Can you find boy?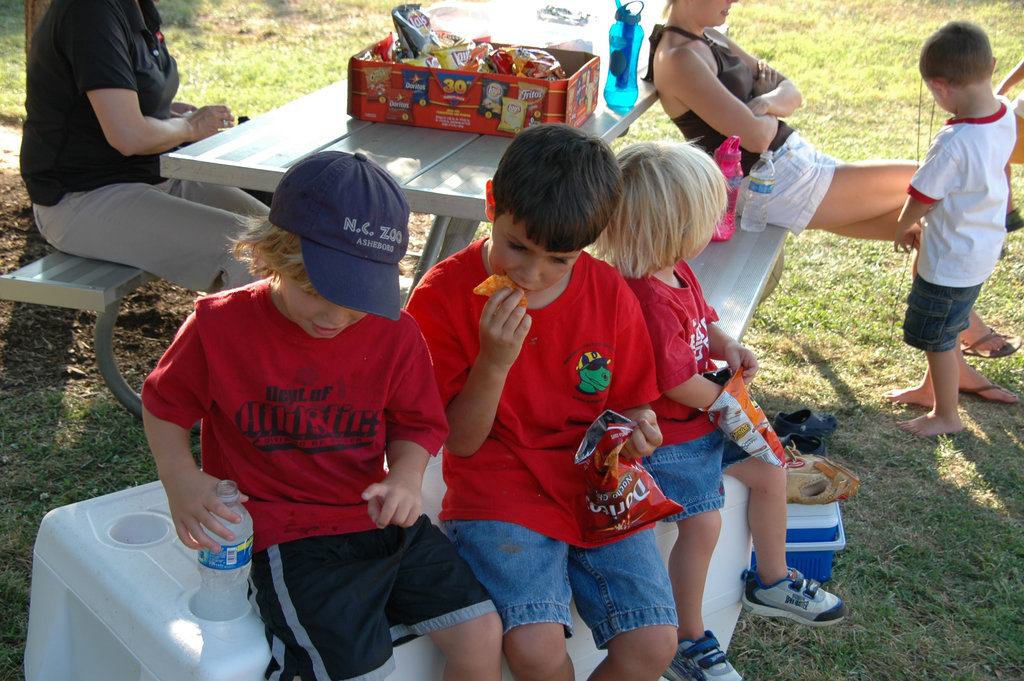
Yes, bounding box: Rect(405, 124, 676, 680).
